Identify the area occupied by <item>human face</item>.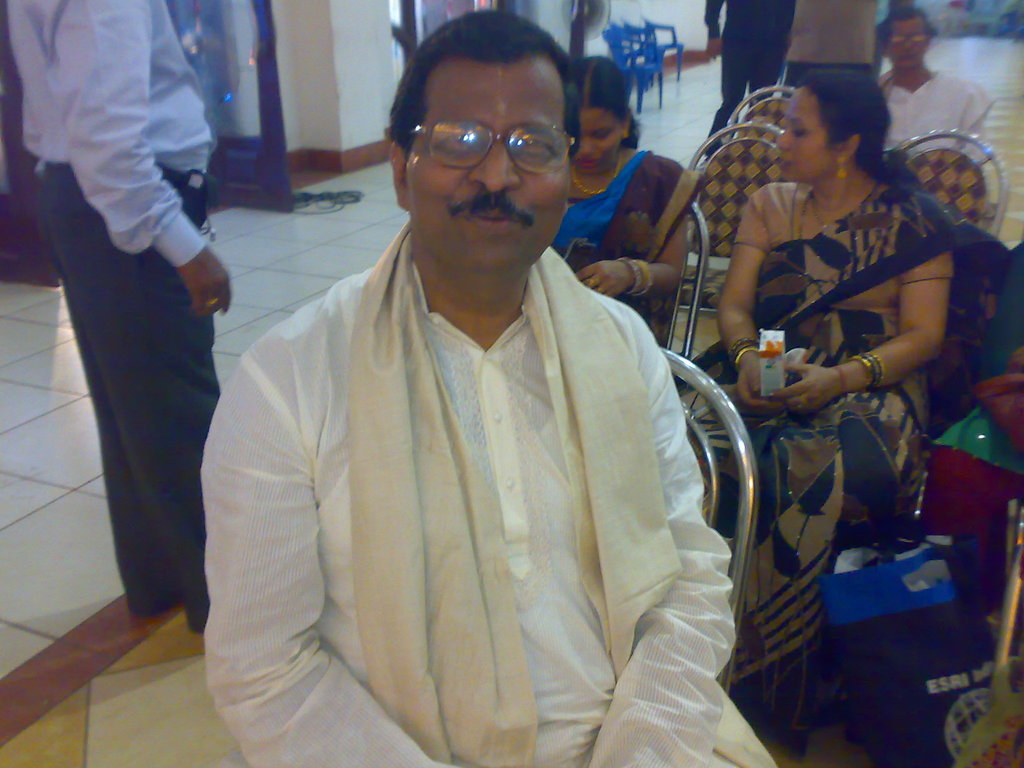
Area: bbox=(888, 13, 925, 68).
